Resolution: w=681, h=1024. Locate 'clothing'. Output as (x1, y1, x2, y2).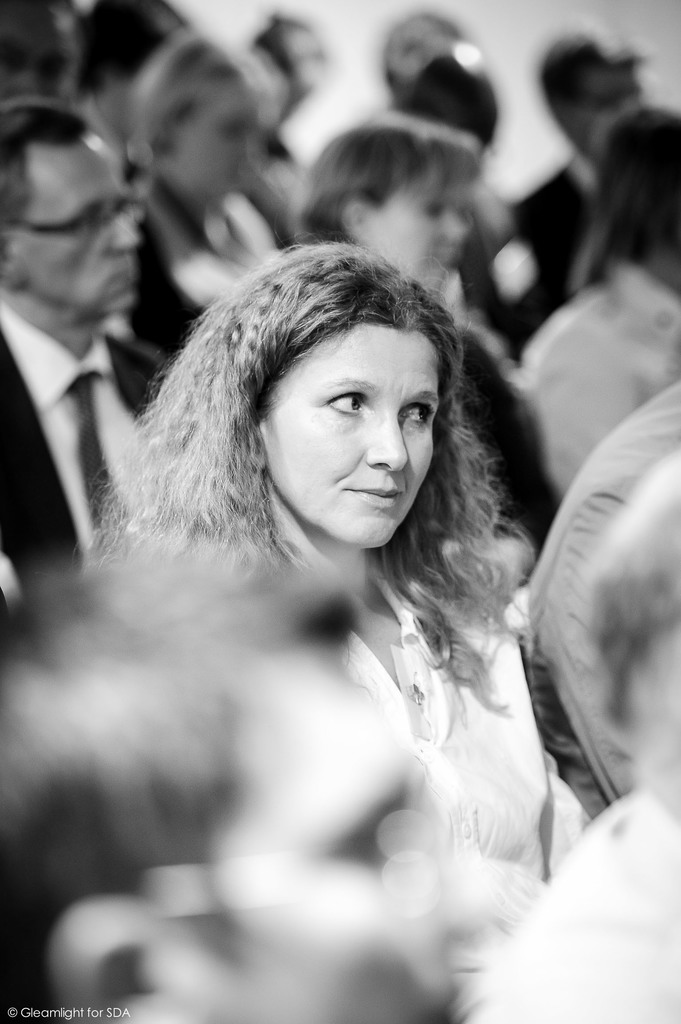
(506, 153, 609, 359).
